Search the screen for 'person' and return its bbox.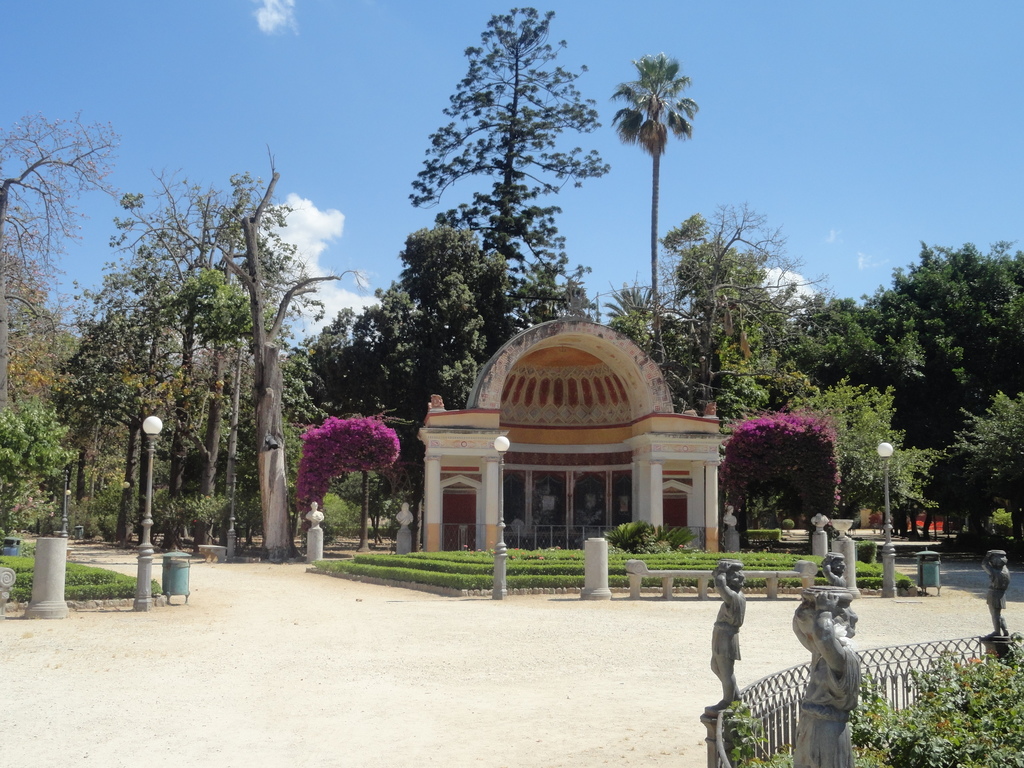
Found: 794,590,863,767.
